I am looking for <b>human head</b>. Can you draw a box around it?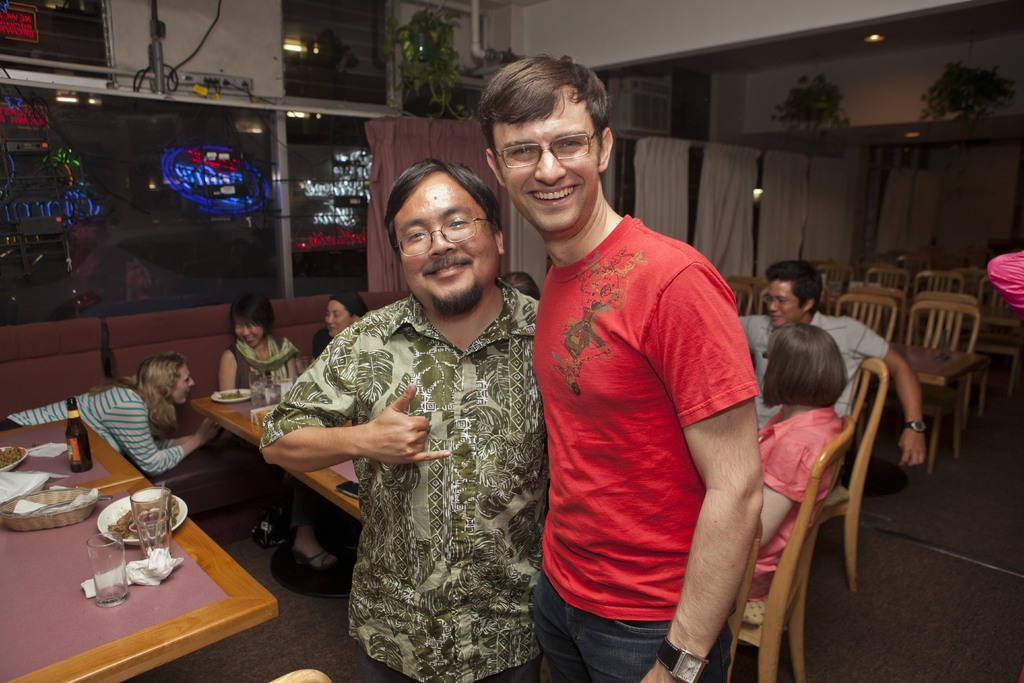
Sure, the bounding box is x1=379 y1=159 x2=509 y2=318.
